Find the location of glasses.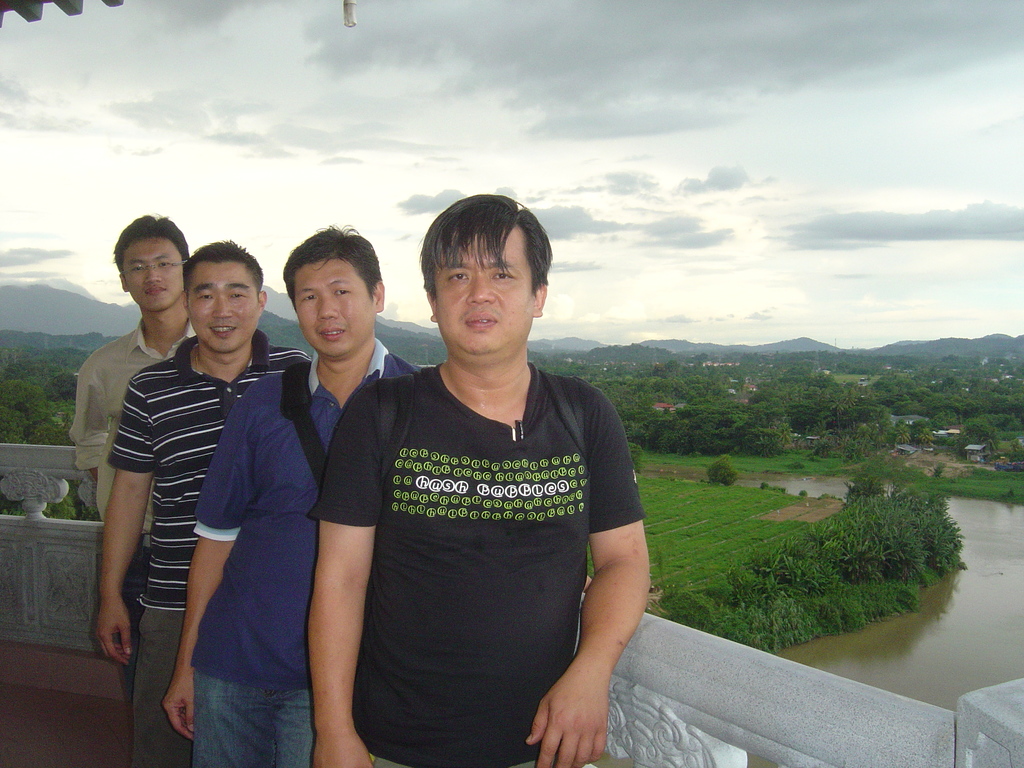
Location: 123:262:181:278.
